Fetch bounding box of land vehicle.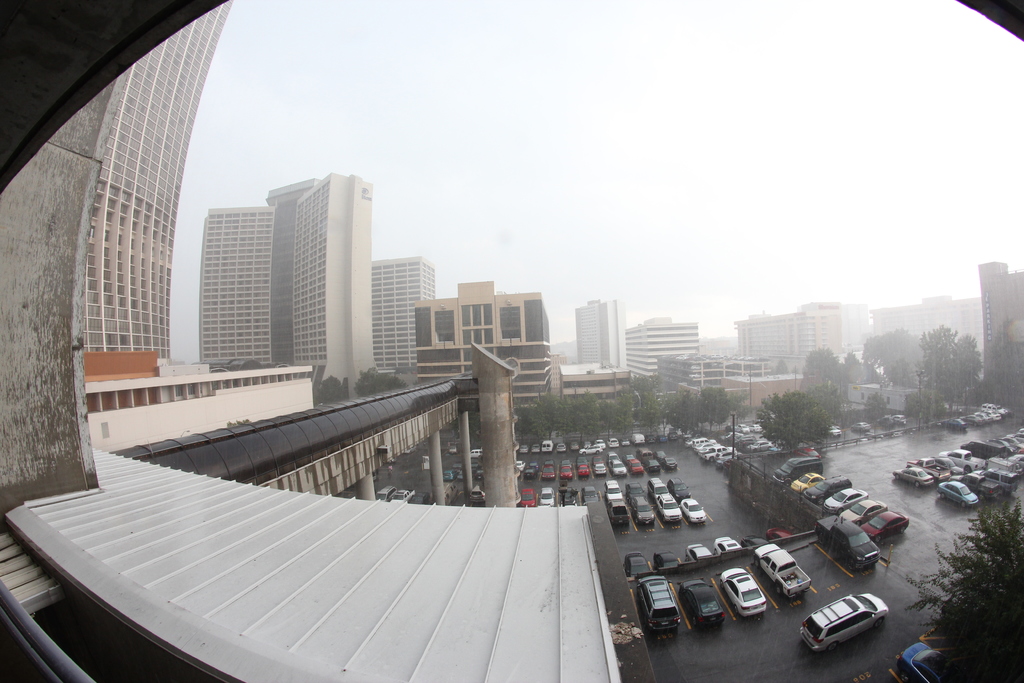
Bbox: box=[652, 552, 680, 571].
